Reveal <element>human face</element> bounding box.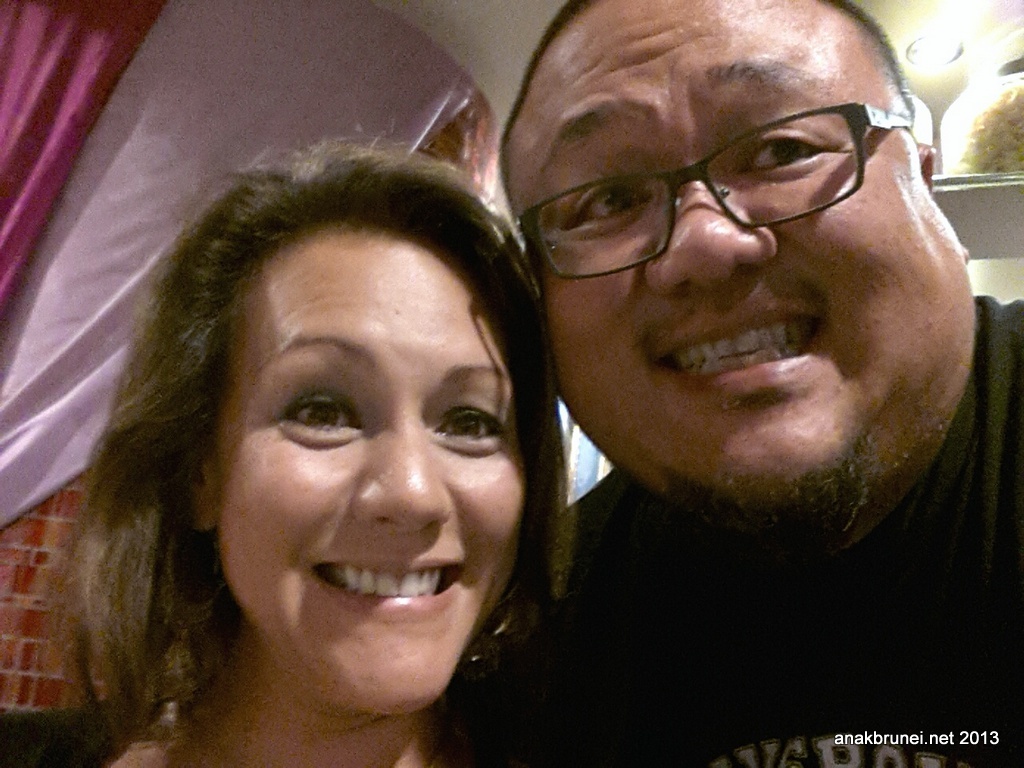
Revealed: BBox(200, 197, 517, 710).
